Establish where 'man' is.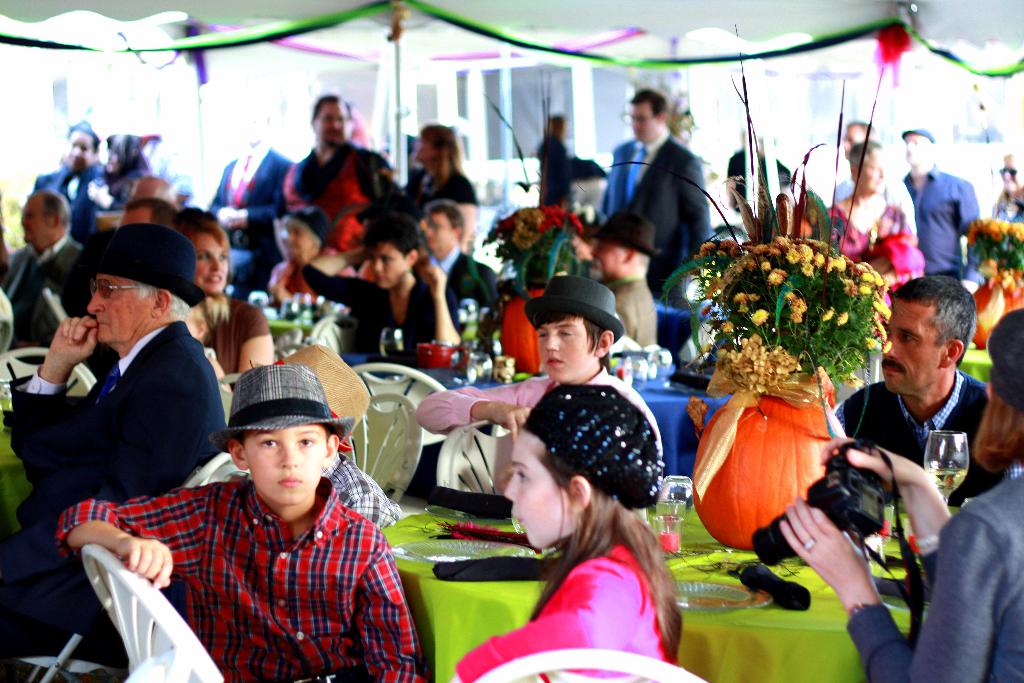
Established at l=830, t=273, r=989, b=511.
